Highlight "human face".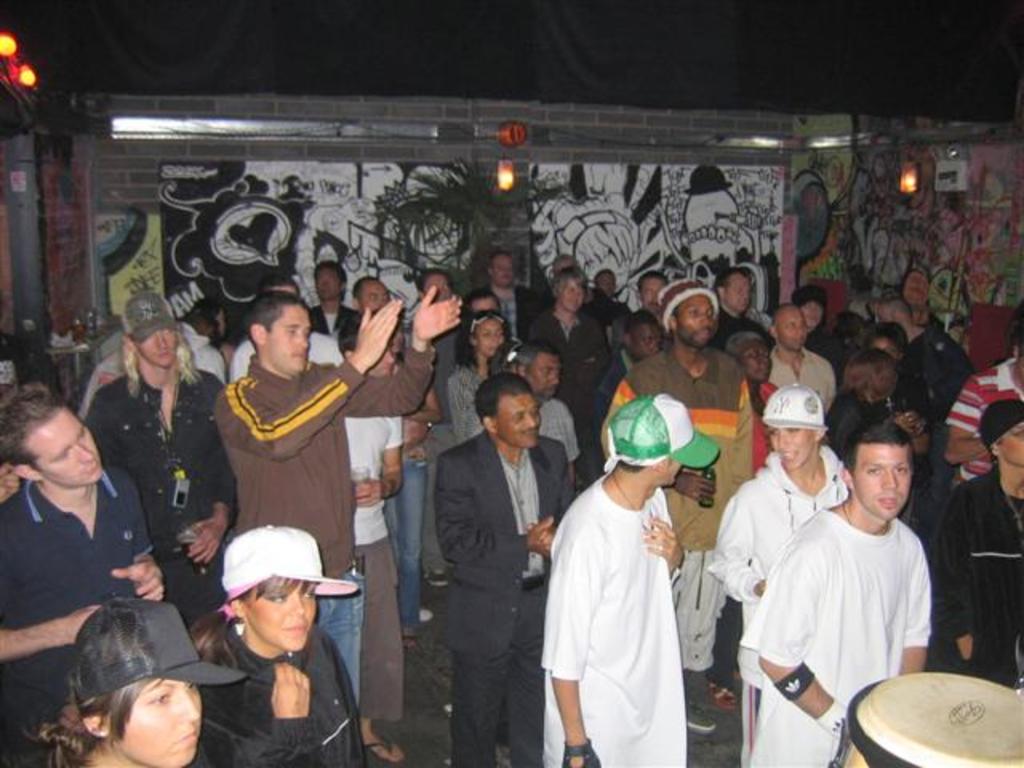
Highlighted region: {"left": 626, "top": 317, "right": 662, "bottom": 362}.
